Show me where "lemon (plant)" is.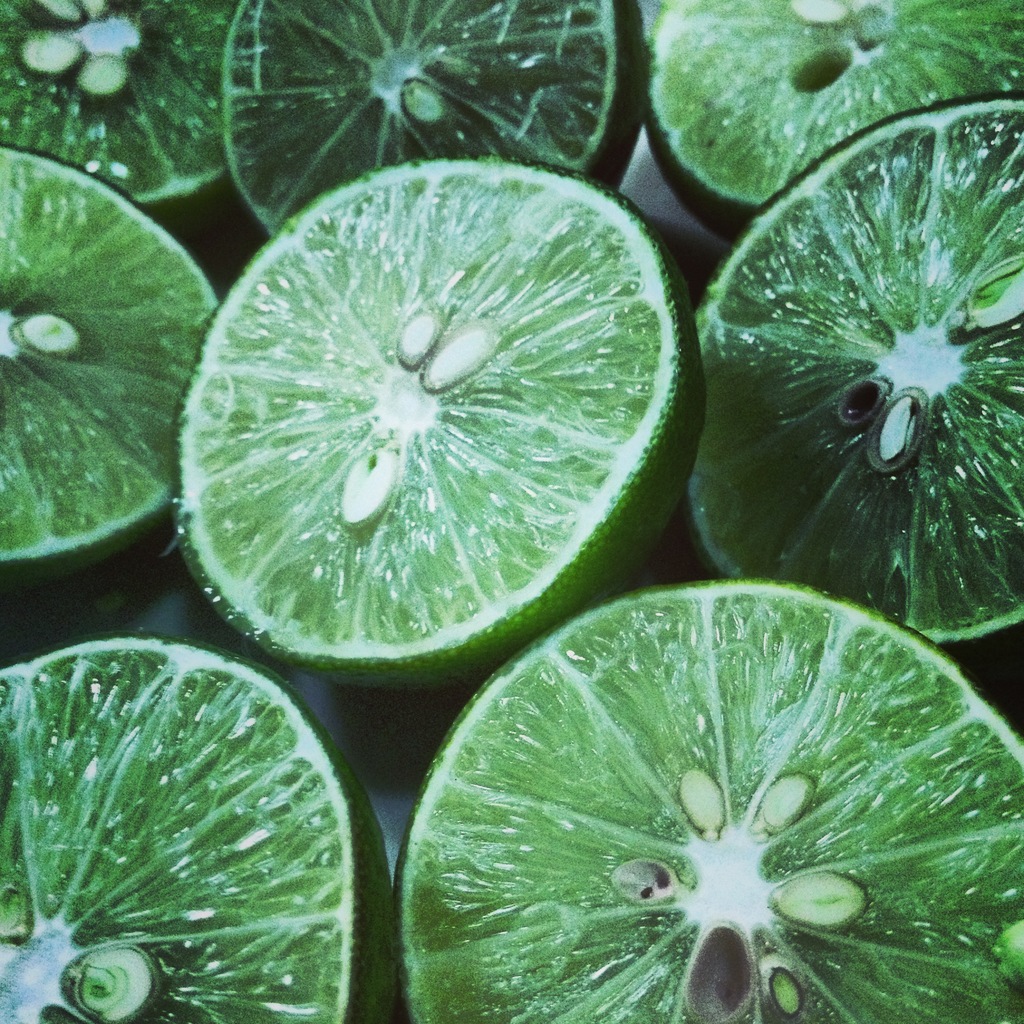
"lemon (plant)" is at Rect(394, 582, 1023, 1023).
